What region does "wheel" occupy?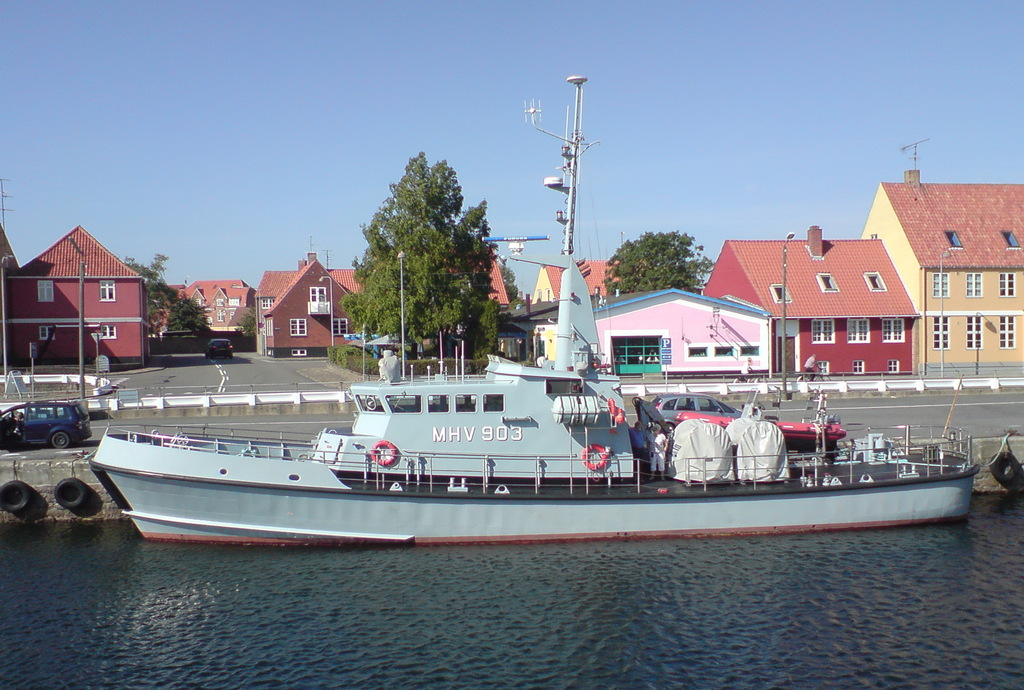
986/446/1023/485.
